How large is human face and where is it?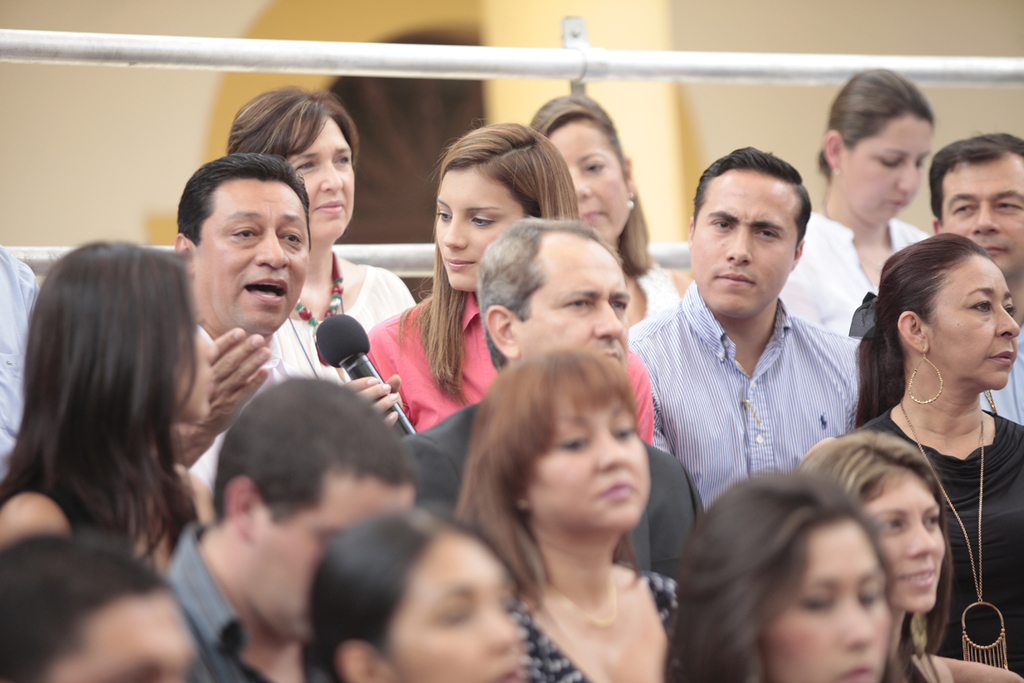
Bounding box: [757,522,892,682].
